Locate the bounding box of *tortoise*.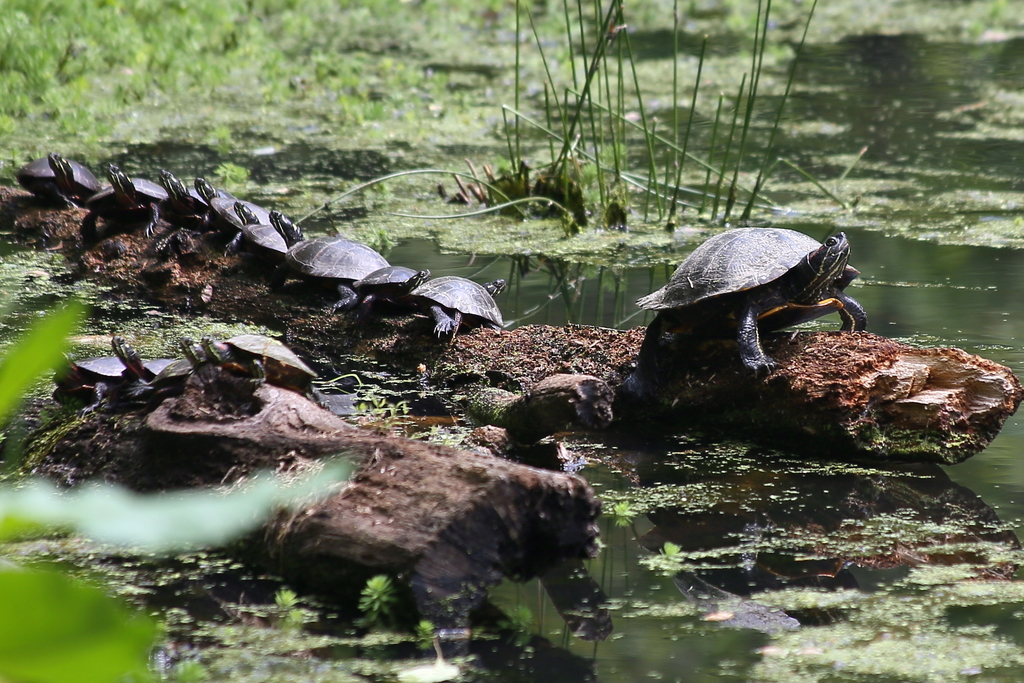
Bounding box: x1=201 y1=334 x2=321 y2=393.
